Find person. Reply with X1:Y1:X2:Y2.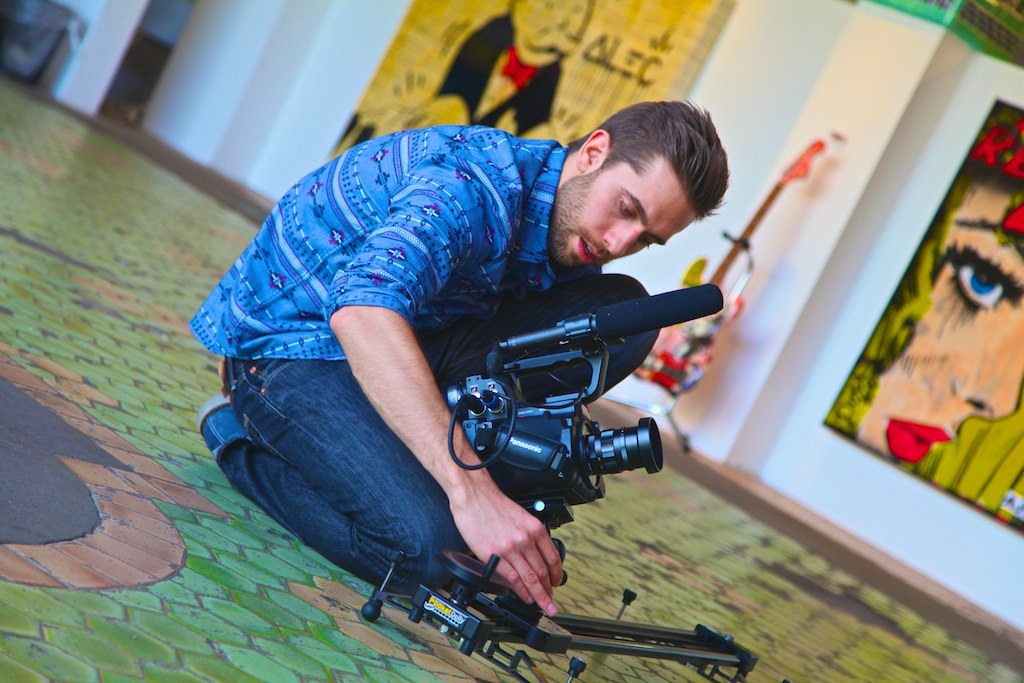
856:157:1023:465.
